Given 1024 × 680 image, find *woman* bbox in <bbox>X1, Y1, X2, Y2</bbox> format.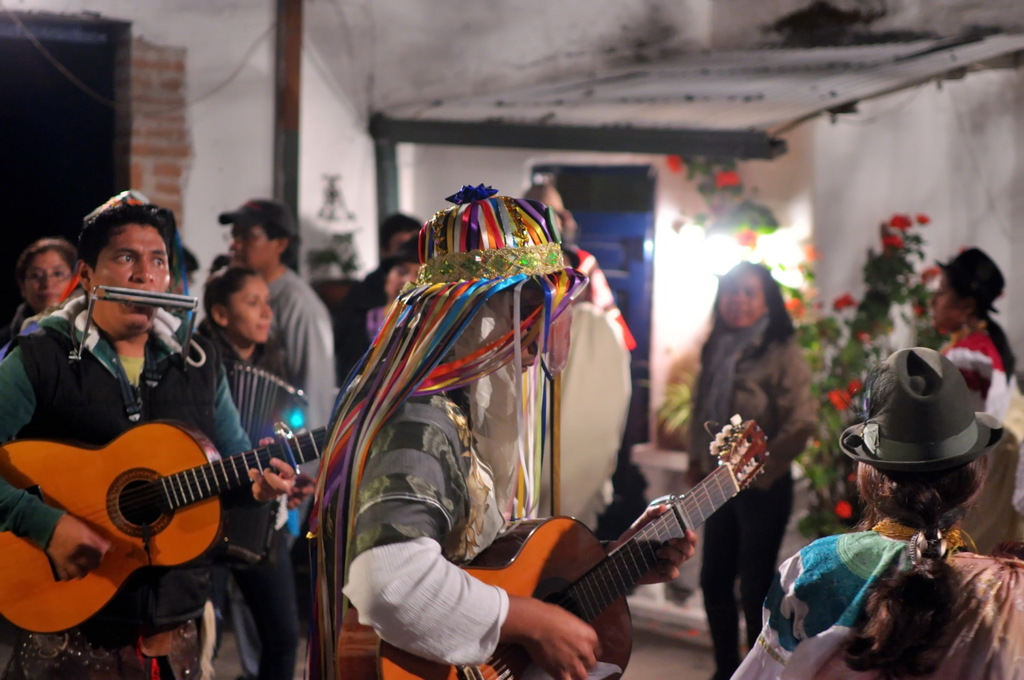
<bbox>724, 345, 1023, 679</bbox>.
